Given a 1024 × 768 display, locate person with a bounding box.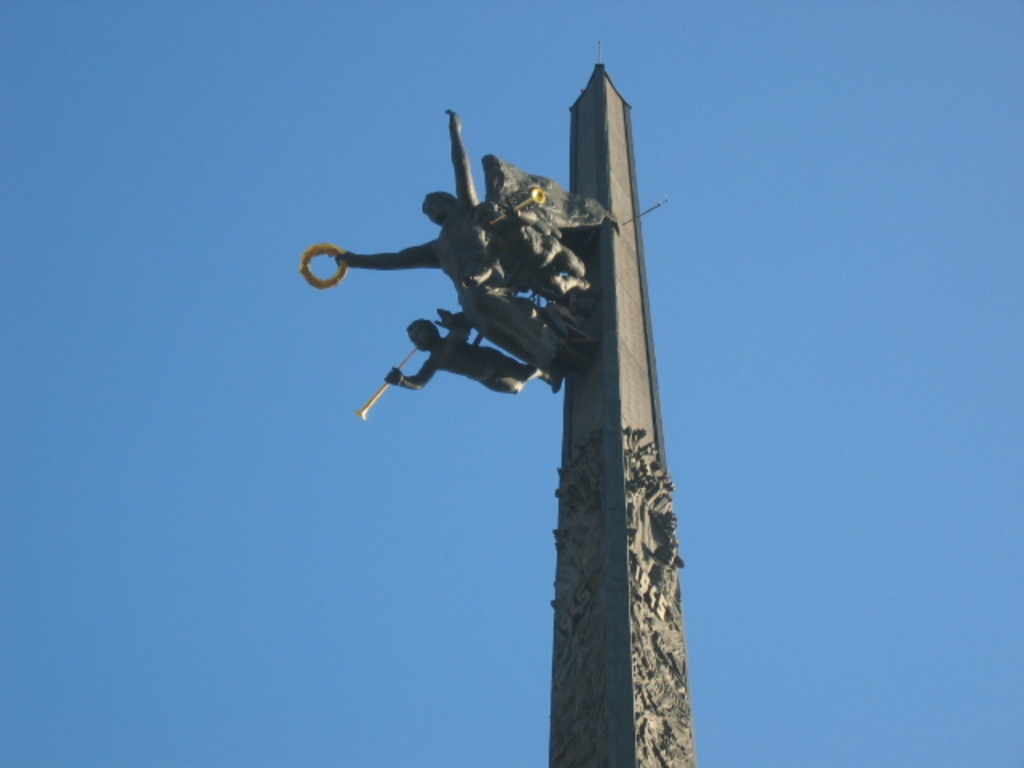
Located: {"left": 318, "top": 106, "right": 589, "bottom": 358}.
